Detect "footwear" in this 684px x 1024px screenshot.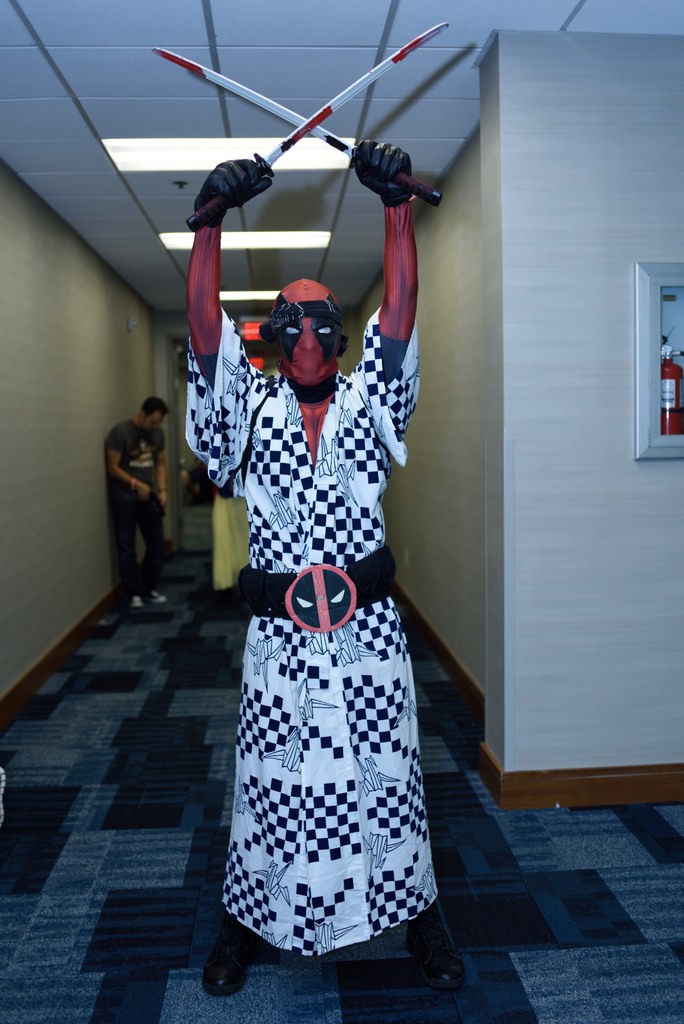
Detection: region(149, 589, 172, 603).
